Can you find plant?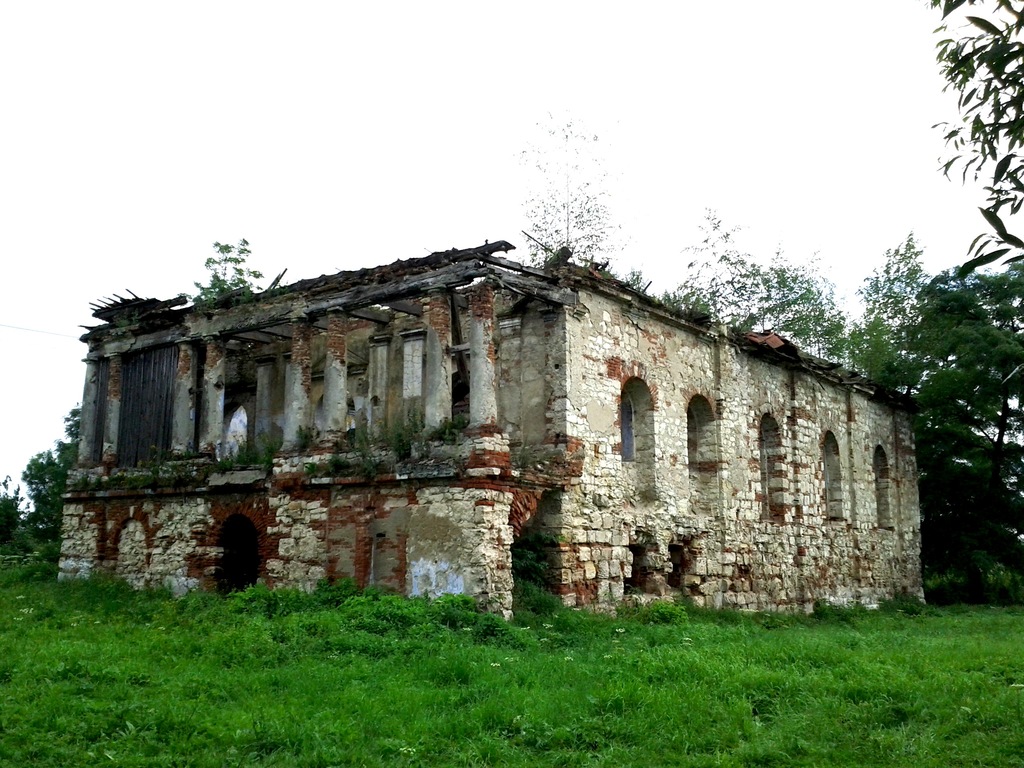
Yes, bounding box: x1=909 y1=255 x2=1023 y2=621.
